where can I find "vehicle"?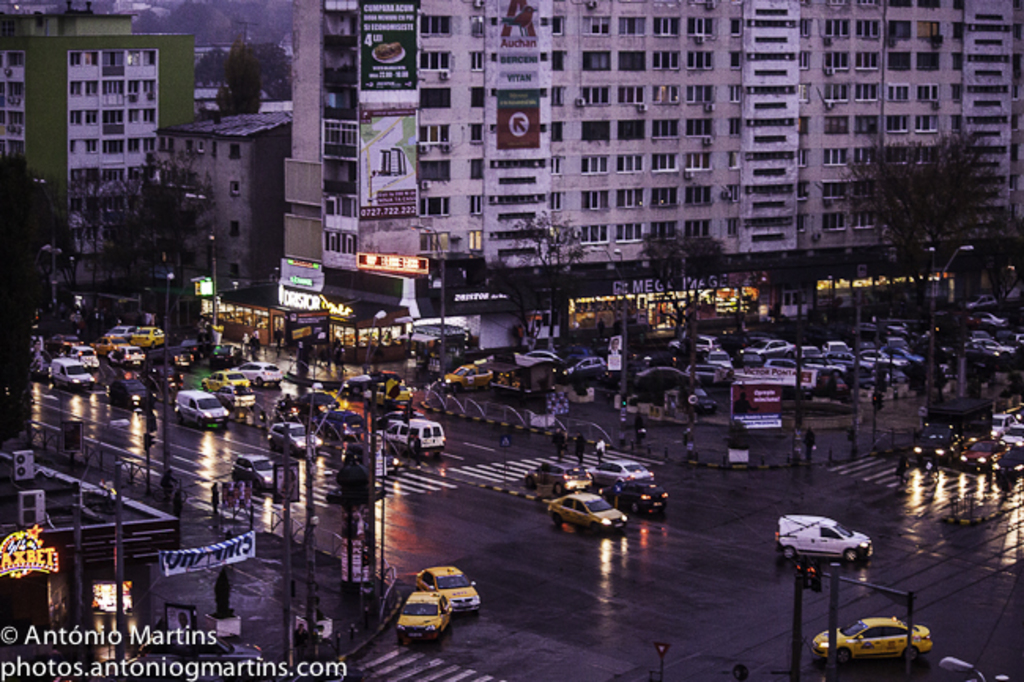
You can find it at {"x1": 583, "y1": 455, "x2": 654, "y2": 488}.
